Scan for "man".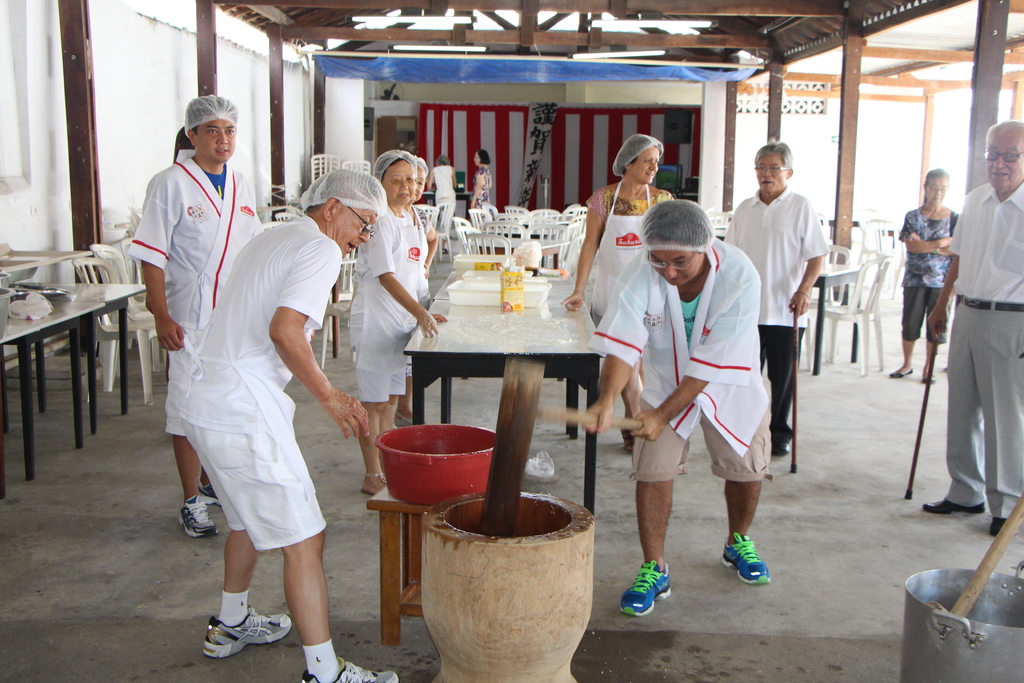
Scan result: 127/95/264/536.
